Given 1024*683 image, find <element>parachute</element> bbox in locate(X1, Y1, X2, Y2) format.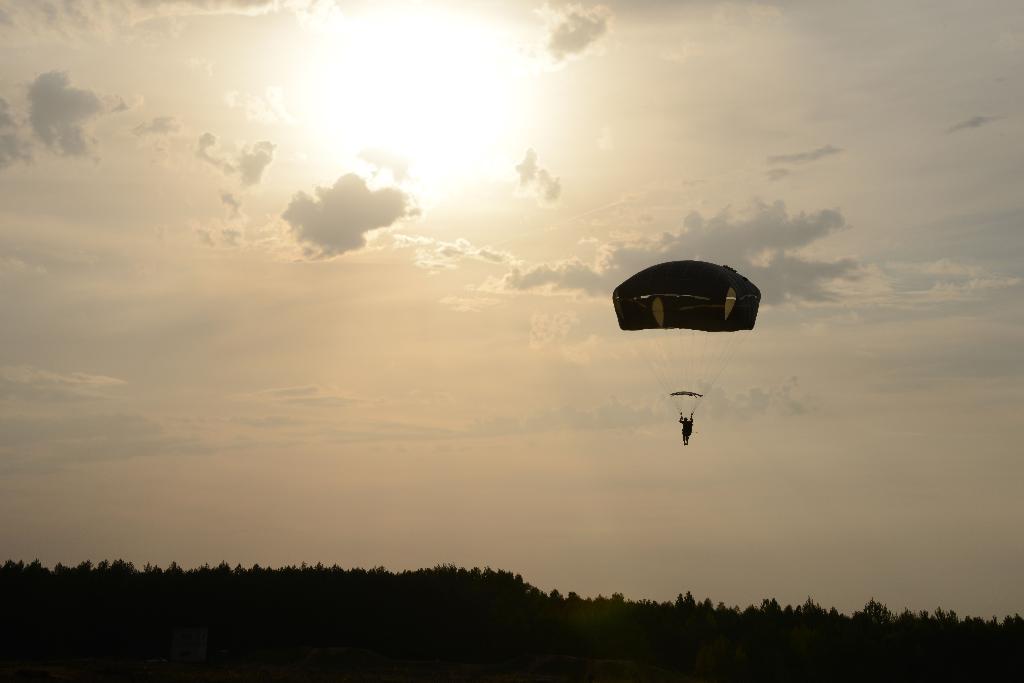
locate(613, 256, 762, 435).
